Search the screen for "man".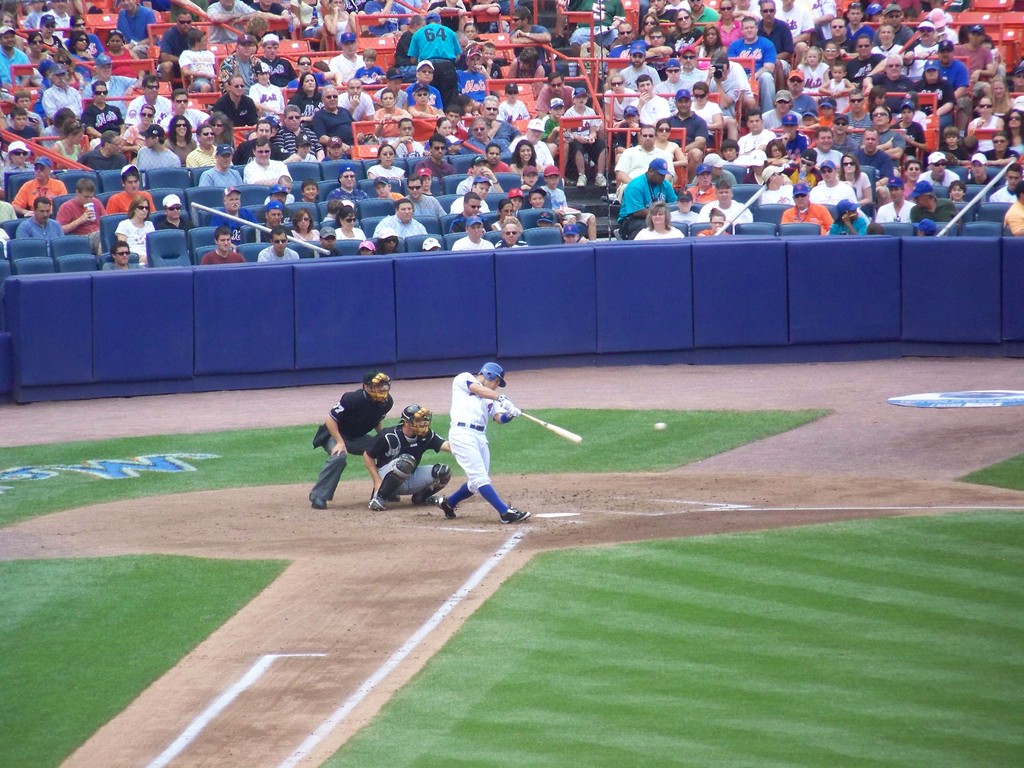
Found at bbox=[515, 118, 550, 168].
